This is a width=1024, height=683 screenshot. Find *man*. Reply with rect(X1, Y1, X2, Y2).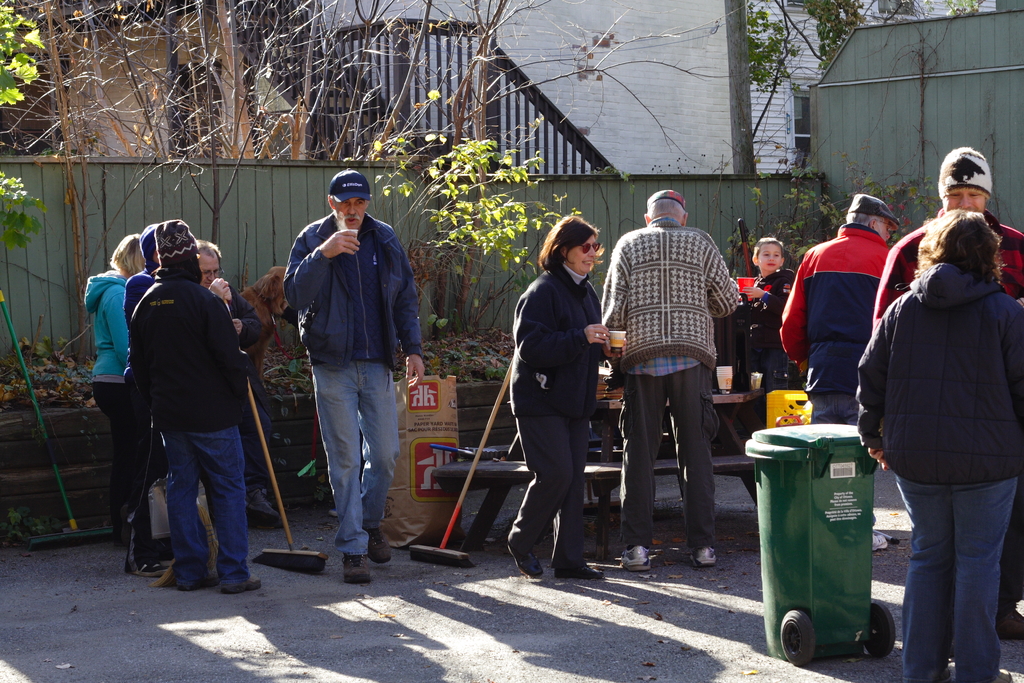
rect(284, 172, 422, 576).
